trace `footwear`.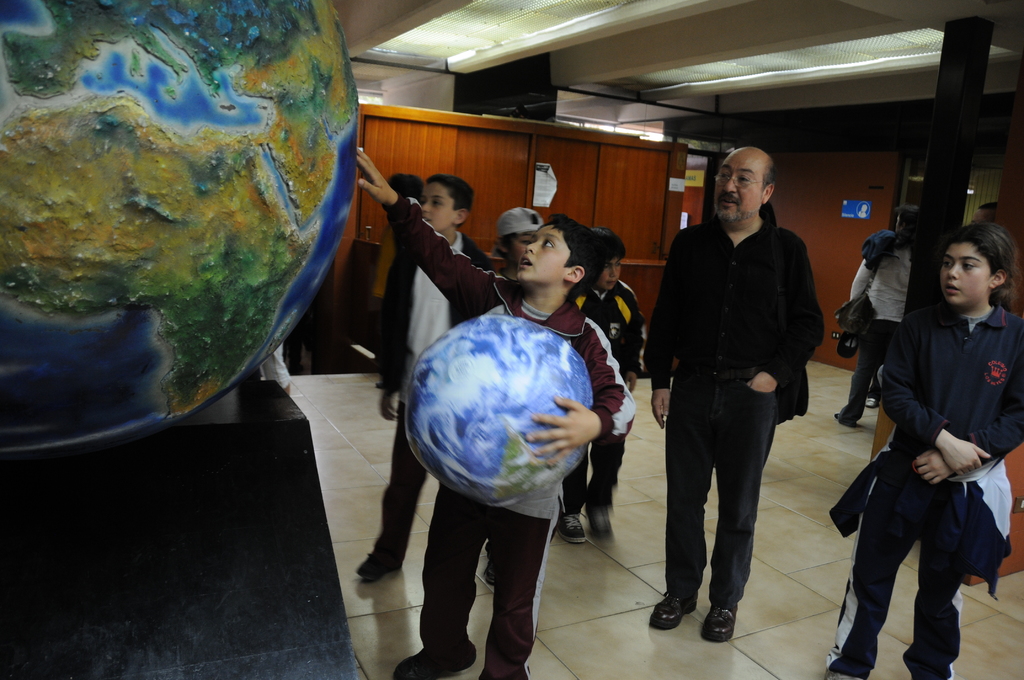
Traced to pyautogui.locateOnScreen(476, 665, 531, 679).
